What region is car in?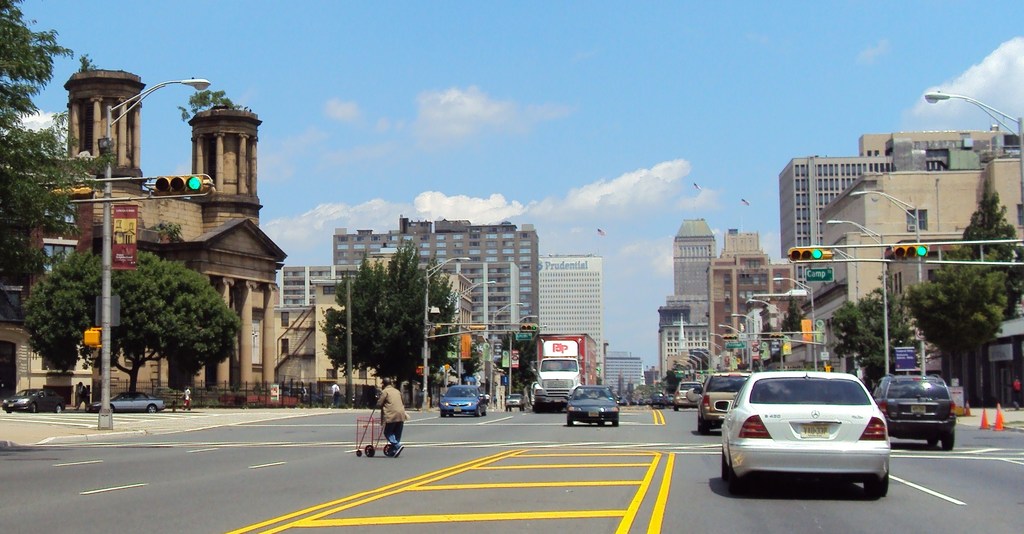
722/369/897/505.
